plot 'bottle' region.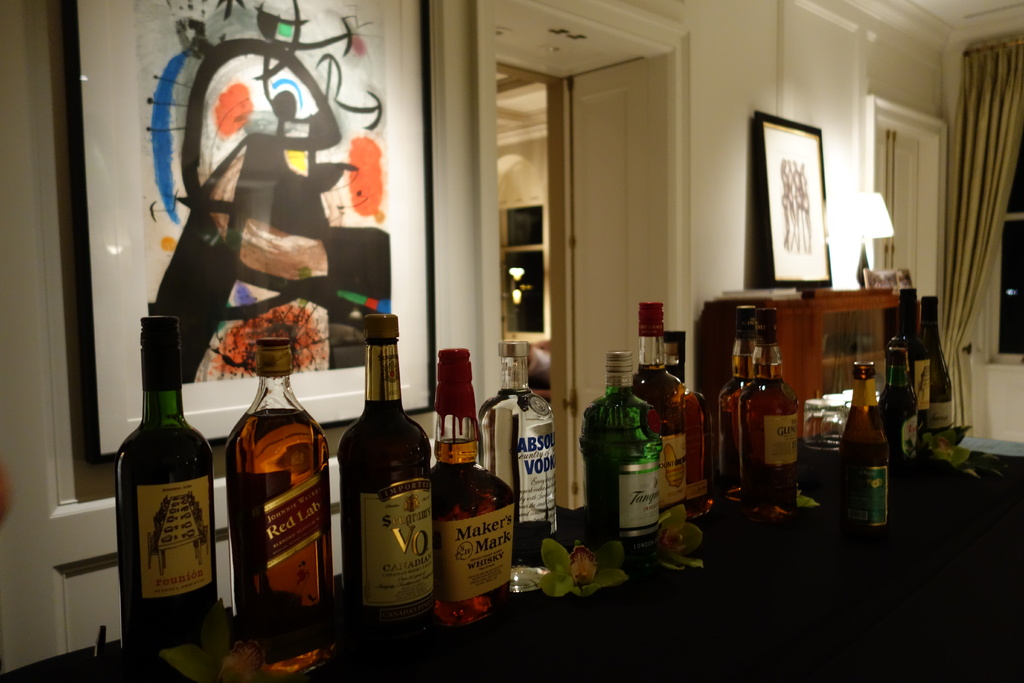
Plotted at bbox=[104, 311, 221, 662].
